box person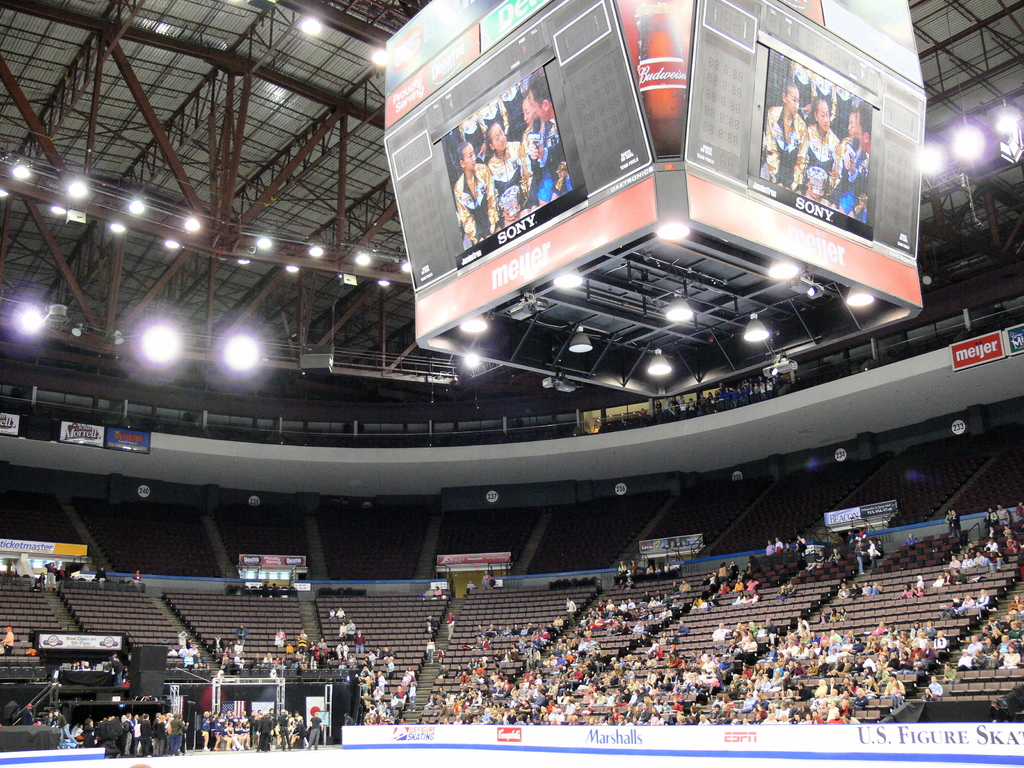
(x1=568, y1=596, x2=585, y2=623)
